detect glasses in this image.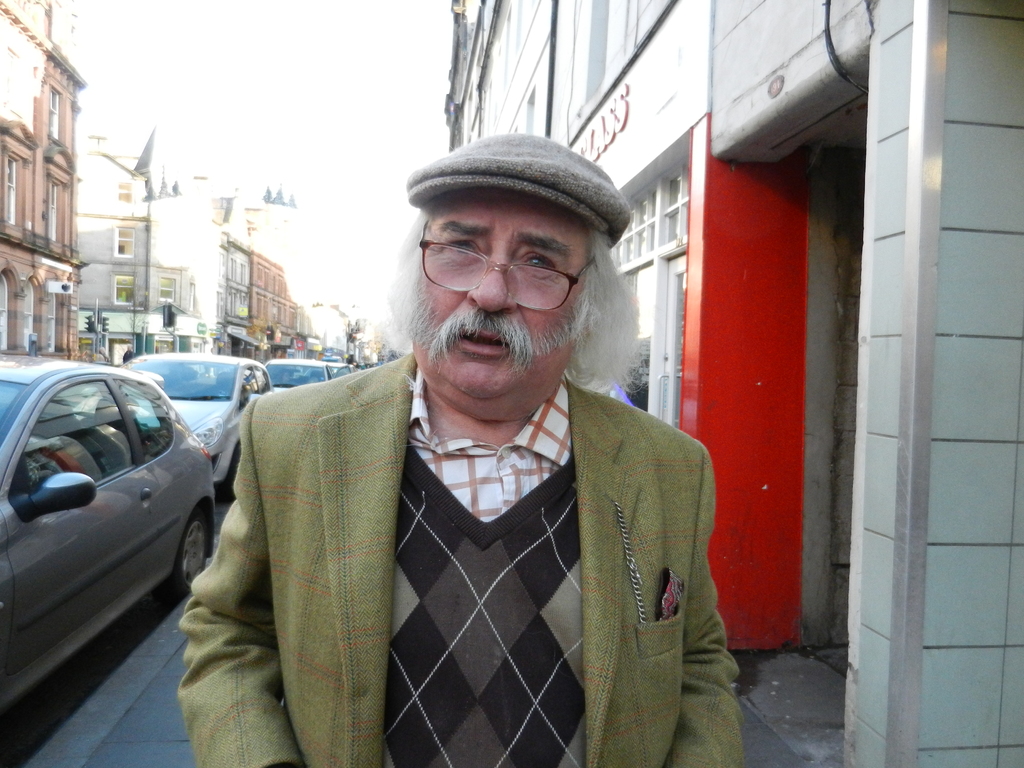
Detection: 396 223 612 310.
